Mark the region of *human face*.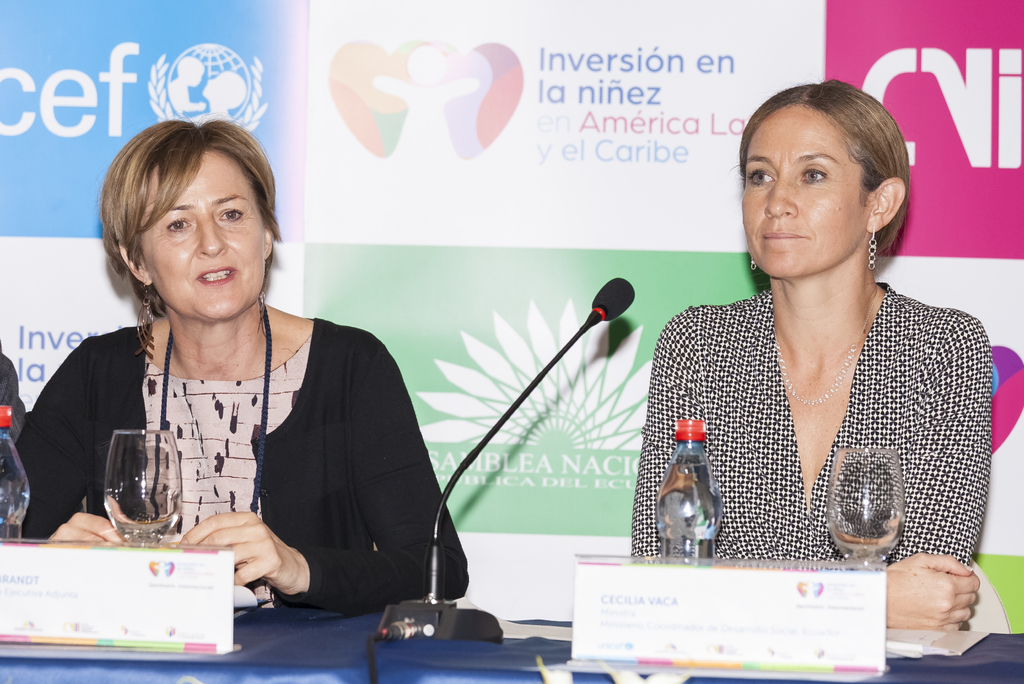
Region: bbox=[138, 150, 261, 320].
